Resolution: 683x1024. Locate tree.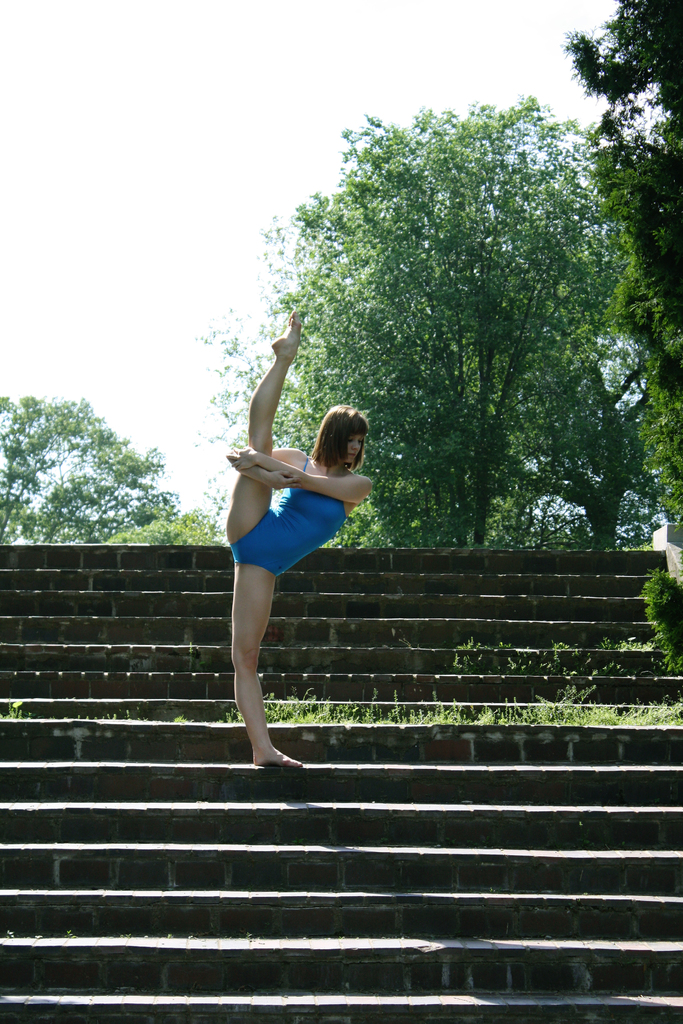
[left=0, top=409, right=196, bottom=564].
